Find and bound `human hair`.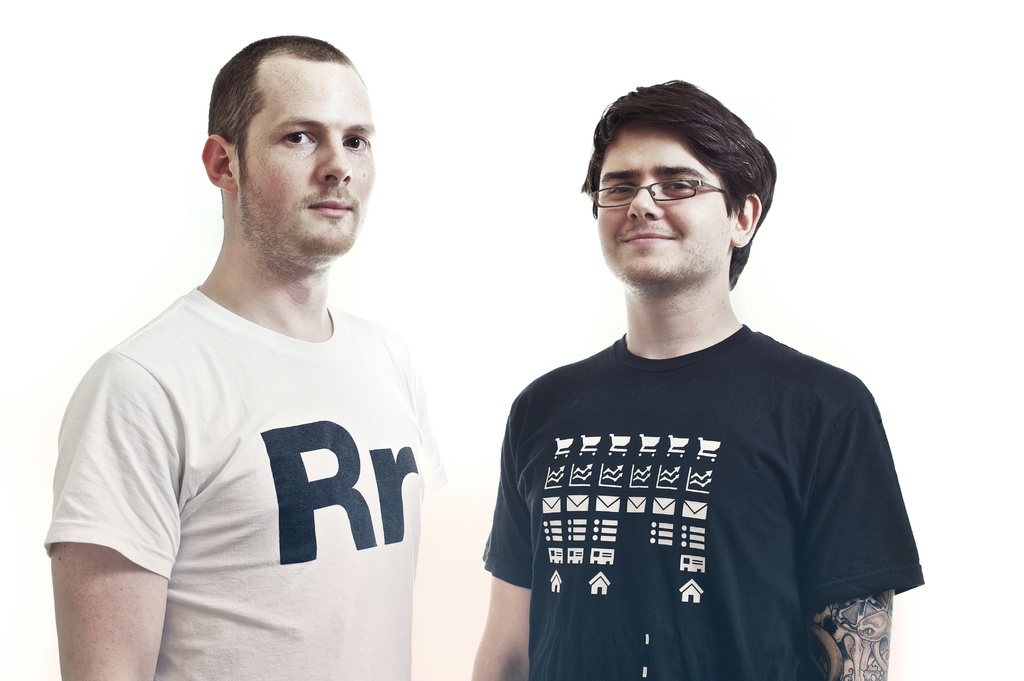
Bound: 581/86/766/255.
